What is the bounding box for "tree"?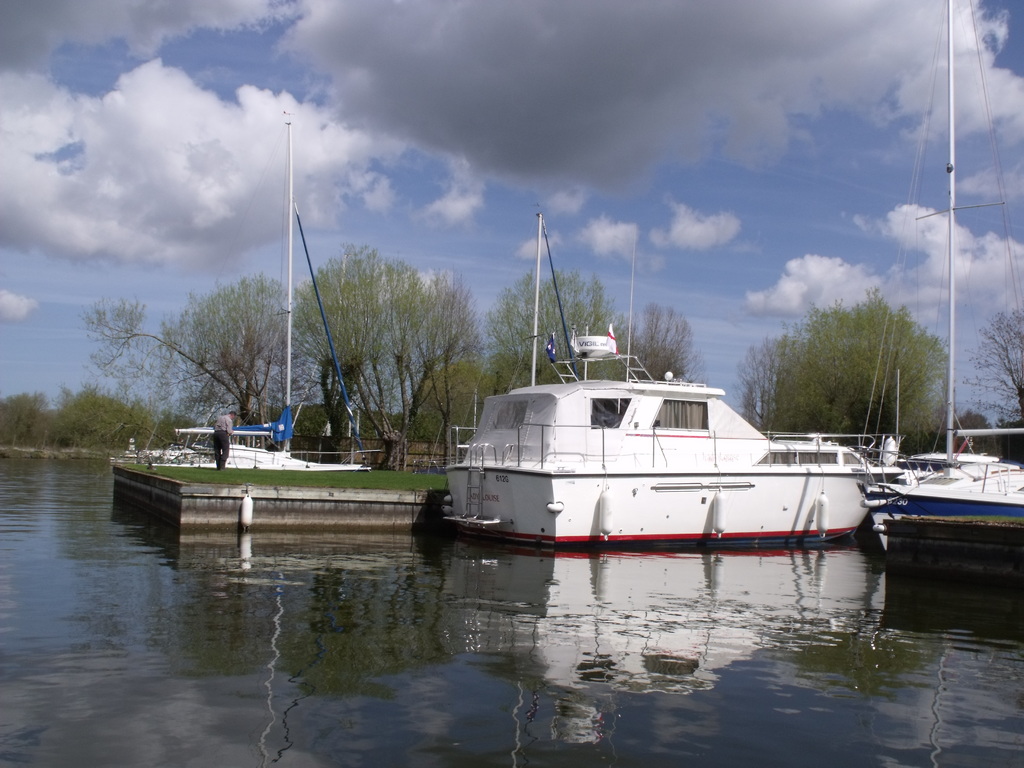
148, 264, 303, 422.
